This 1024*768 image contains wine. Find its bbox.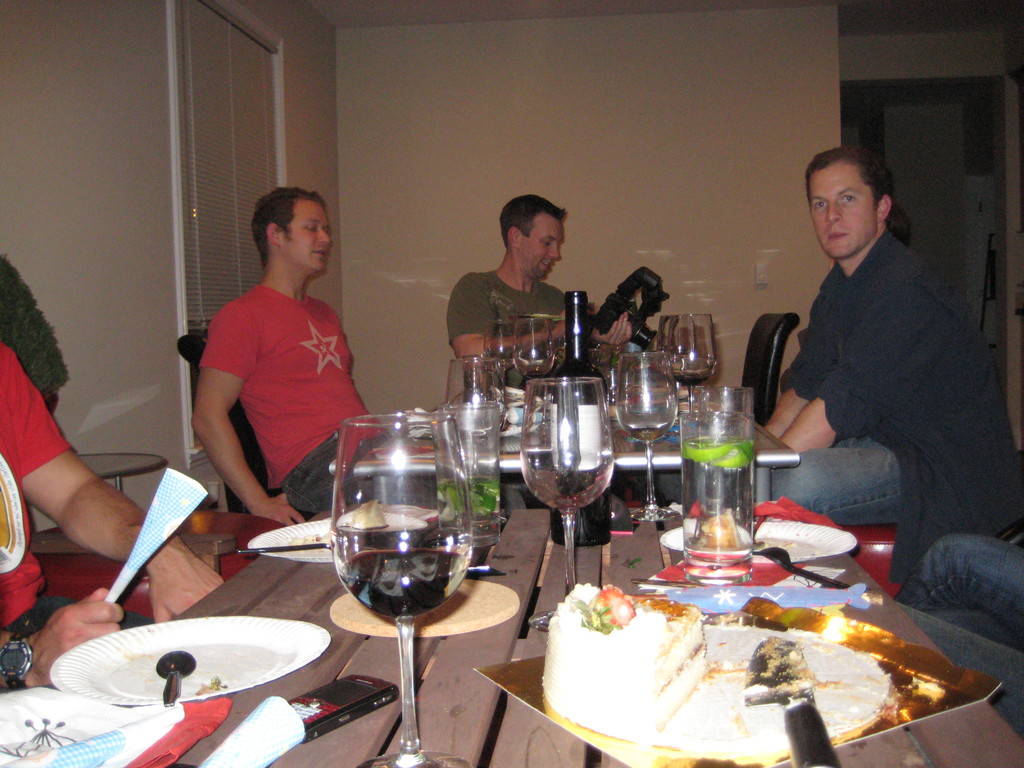
region(552, 292, 616, 549).
